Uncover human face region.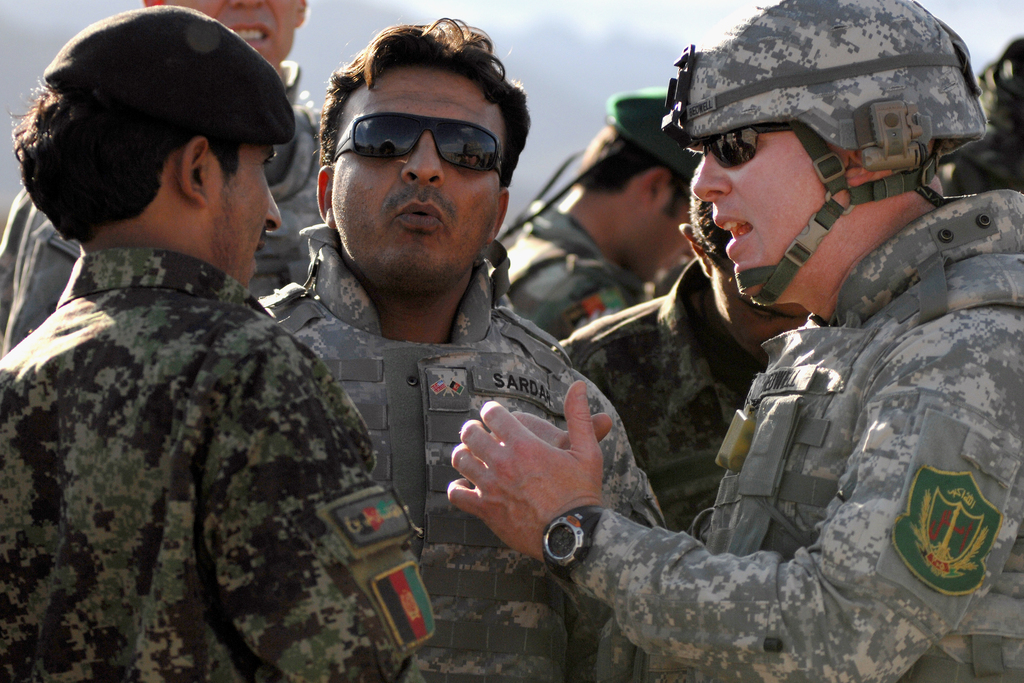
Uncovered: left=691, top=136, right=845, bottom=308.
